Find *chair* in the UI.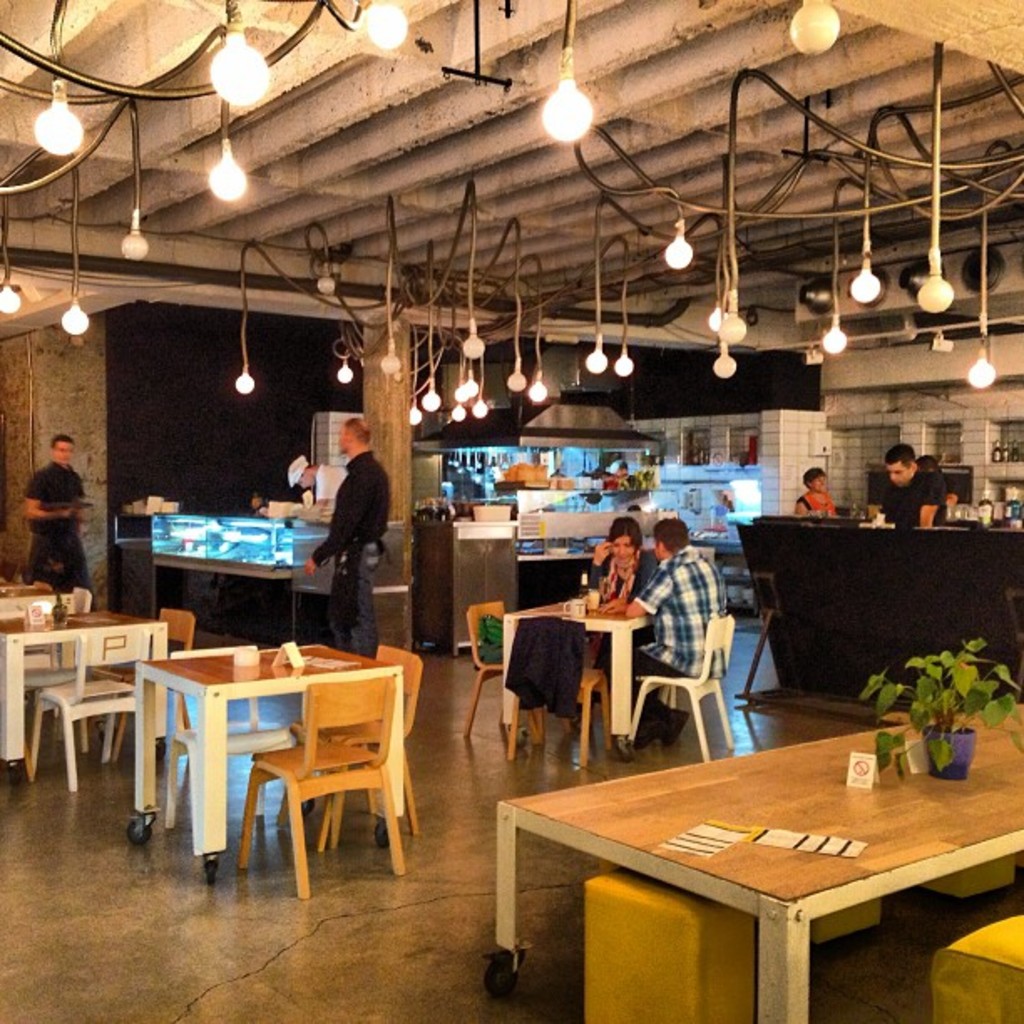
UI element at left=25, top=629, right=151, bottom=790.
